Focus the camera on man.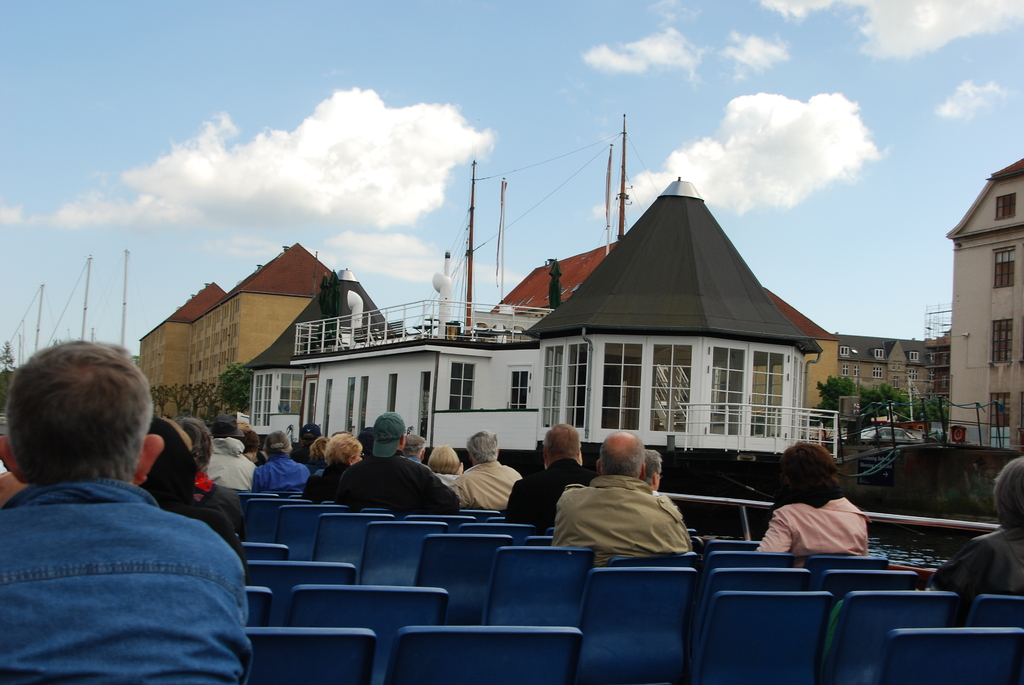
Focus region: <bbox>642, 450, 663, 493</bbox>.
